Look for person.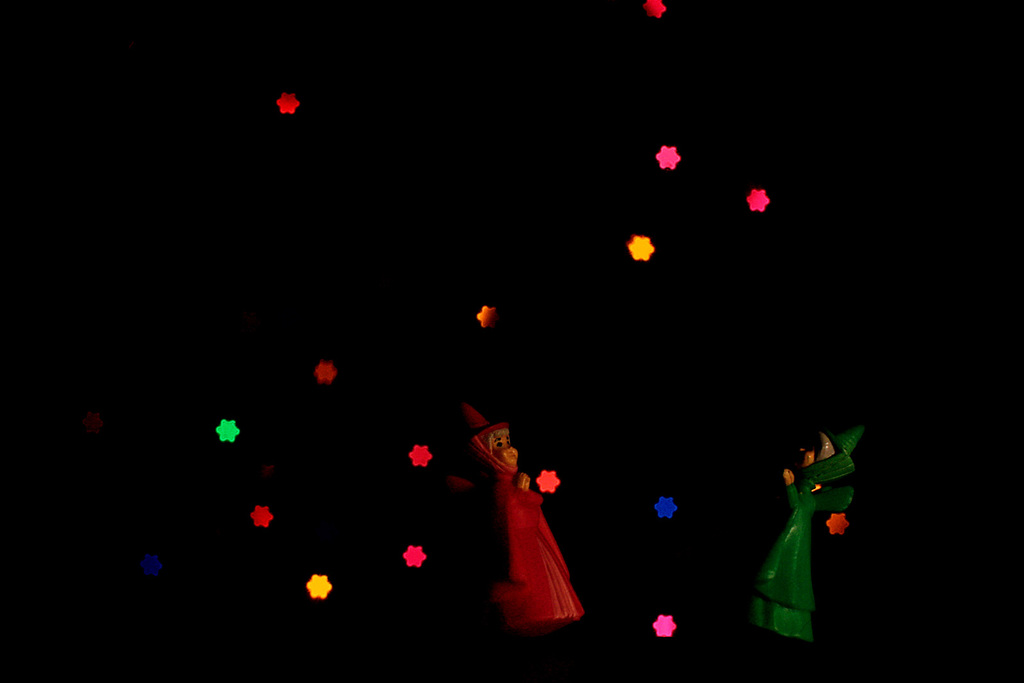
Found: {"left": 465, "top": 391, "right": 591, "bottom": 641}.
